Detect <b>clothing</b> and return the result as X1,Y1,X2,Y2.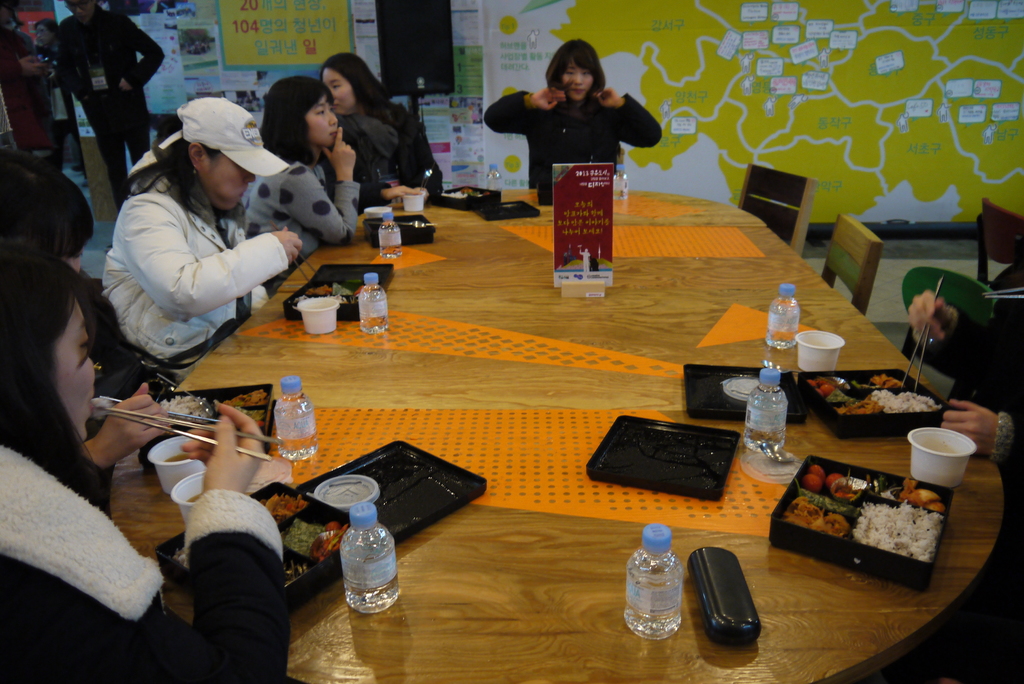
900,306,1023,461.
